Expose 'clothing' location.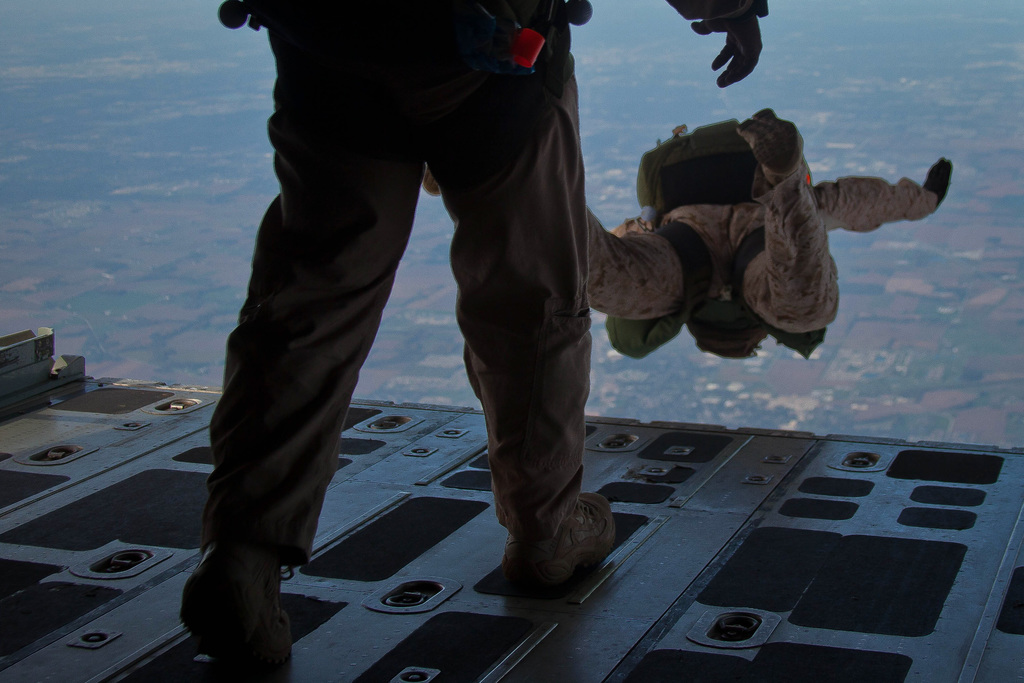
Exposed at {"x1": 197, "y1": 0, "x2": 767, "y2": 555}.
